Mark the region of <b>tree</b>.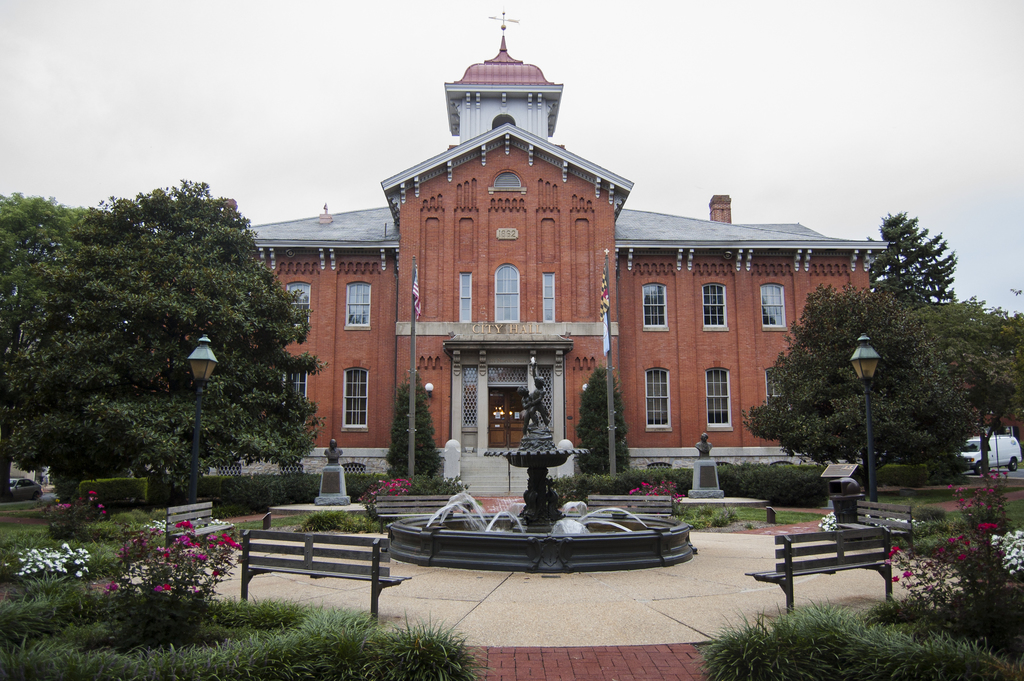
Region: x1=4 y1=177 x2=320 y2=508.
